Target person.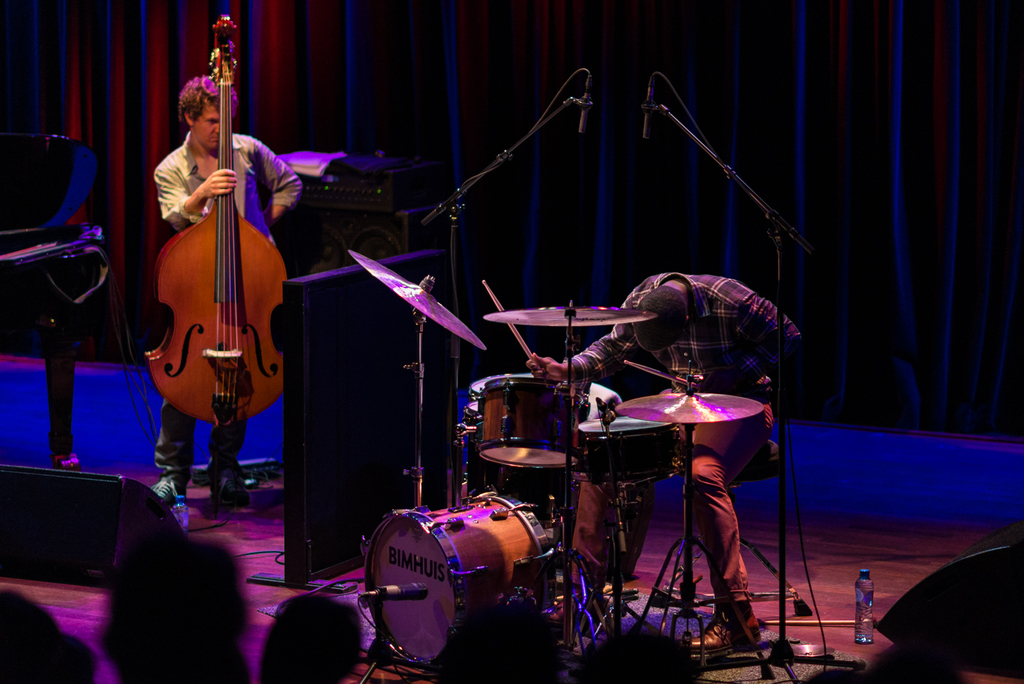
Target region: {"left": 0, "top": 592, "right": 99, "bottom": 683}.
